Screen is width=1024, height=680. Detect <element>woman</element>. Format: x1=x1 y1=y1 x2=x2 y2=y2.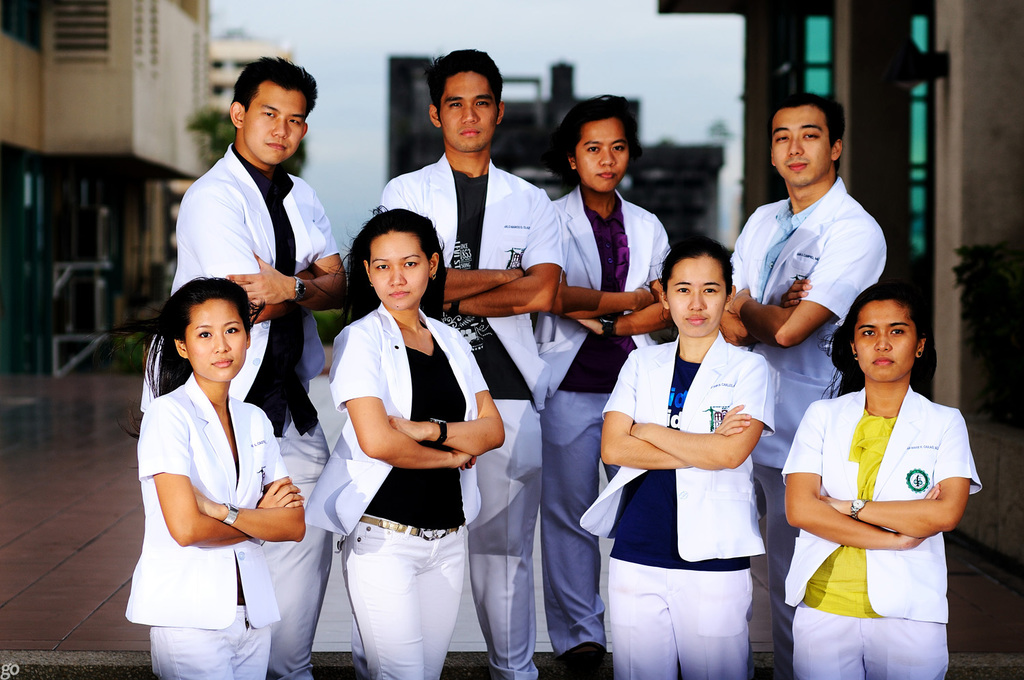
x1=300 y1=202 x2=504 y2=679.
